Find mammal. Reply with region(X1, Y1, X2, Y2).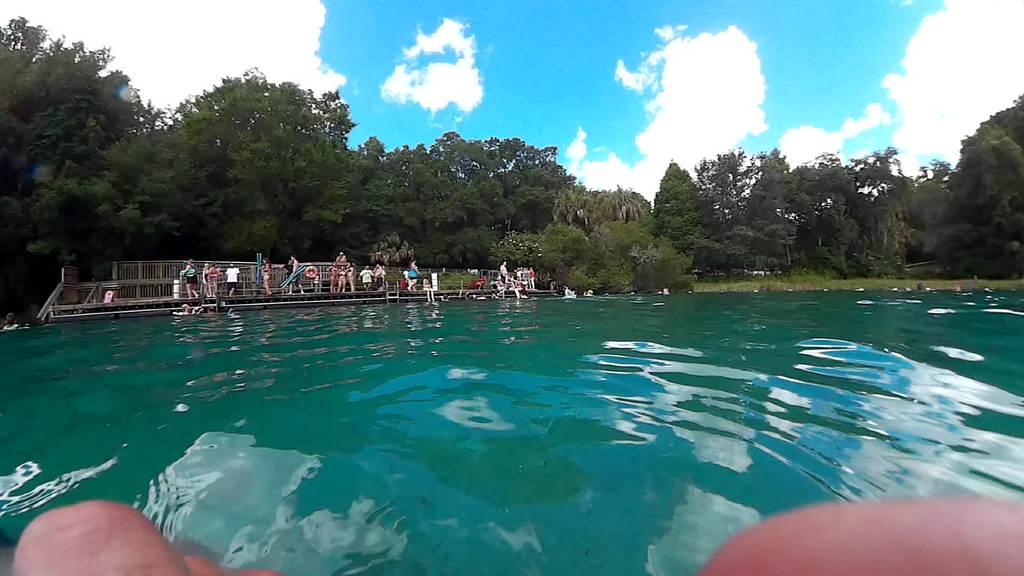
region(401, 270, 408, 281).
